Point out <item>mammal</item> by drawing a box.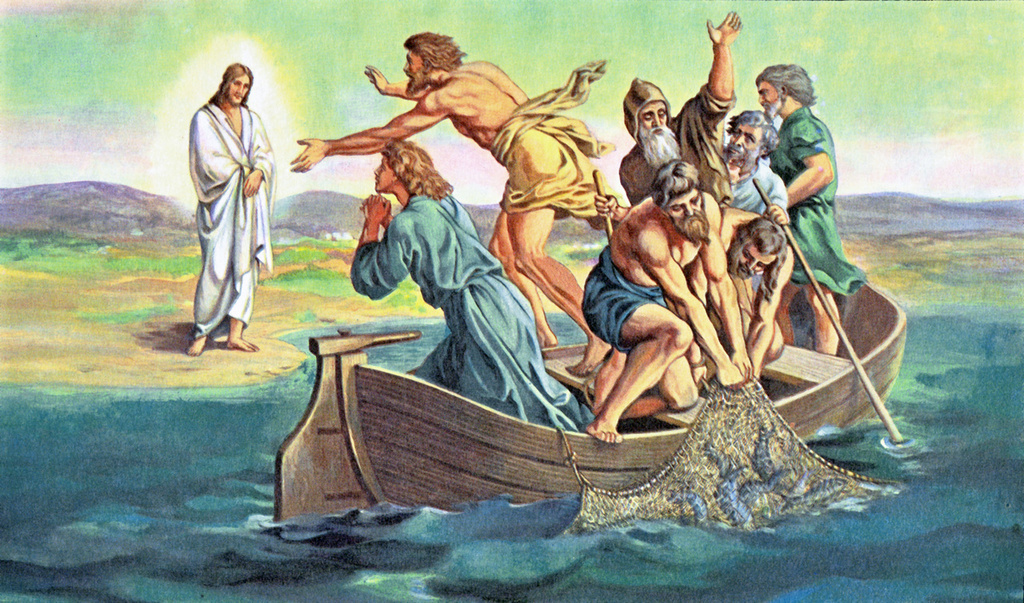
bbox=(626, 6, 786, 393).
